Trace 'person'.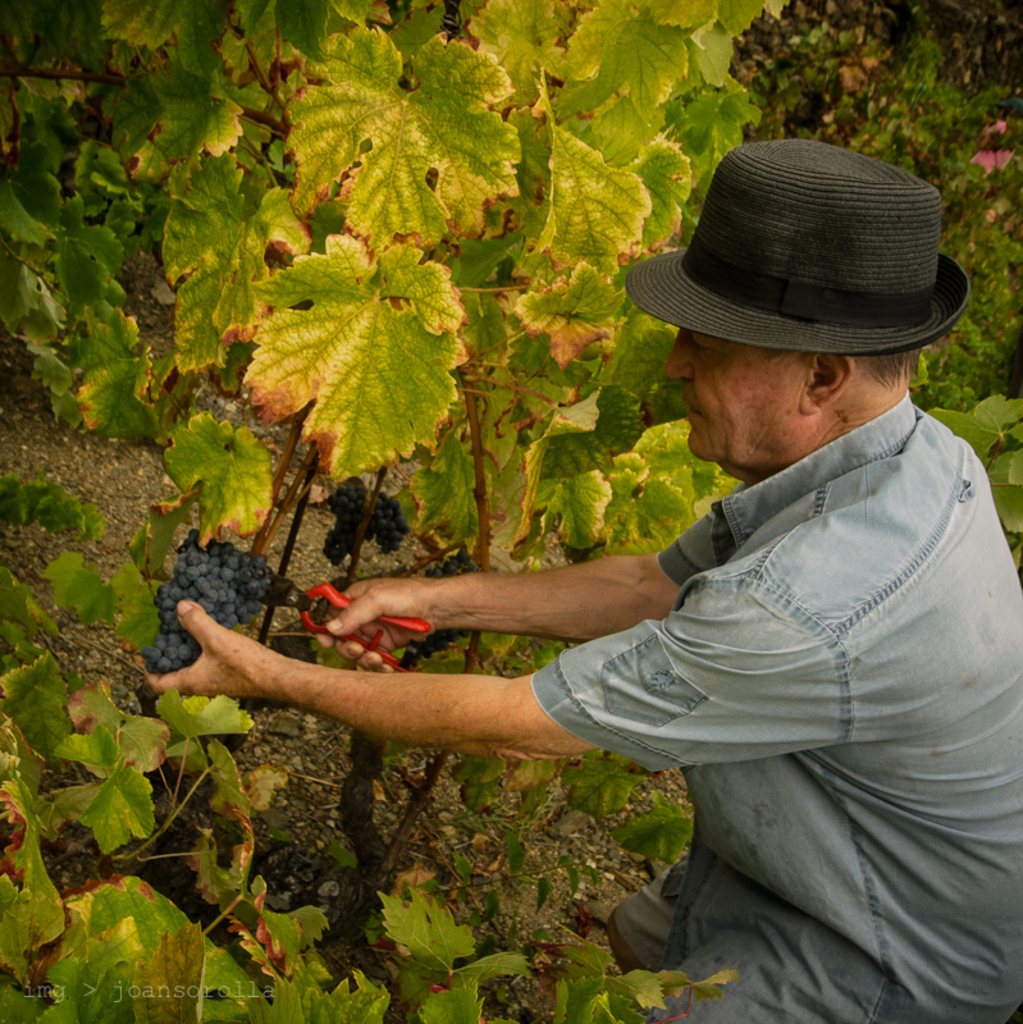
Traced to (x1=145, y1=329, x2=1022, y2=1023).
